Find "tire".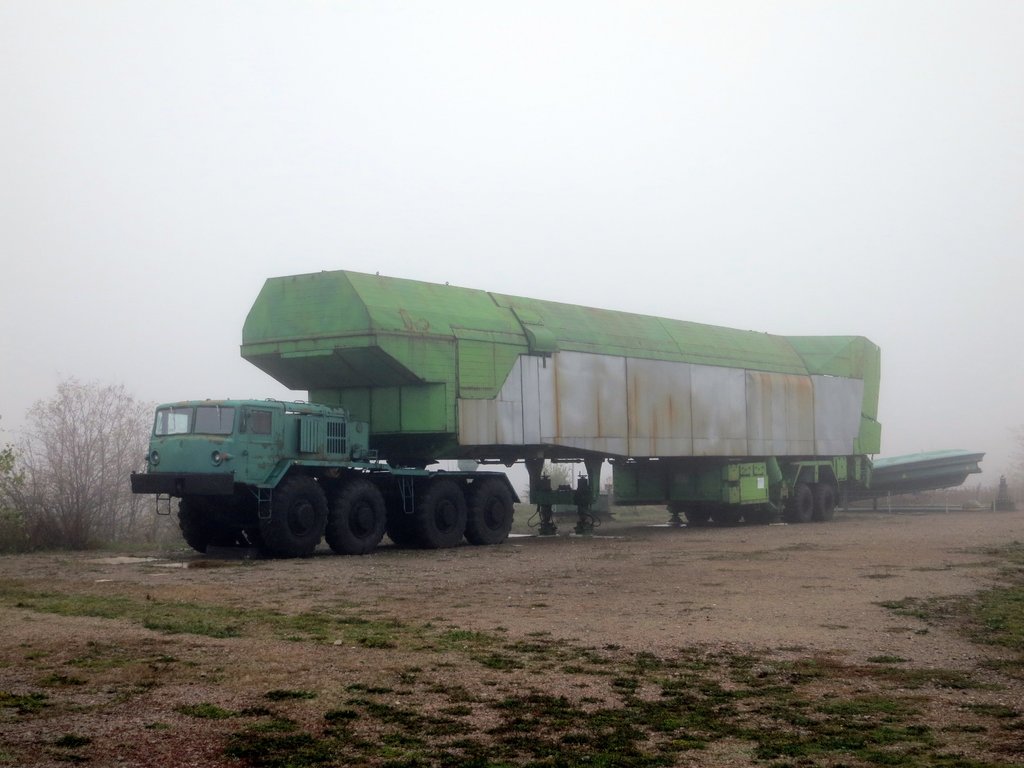
rect(711, 509, 743, 524).
